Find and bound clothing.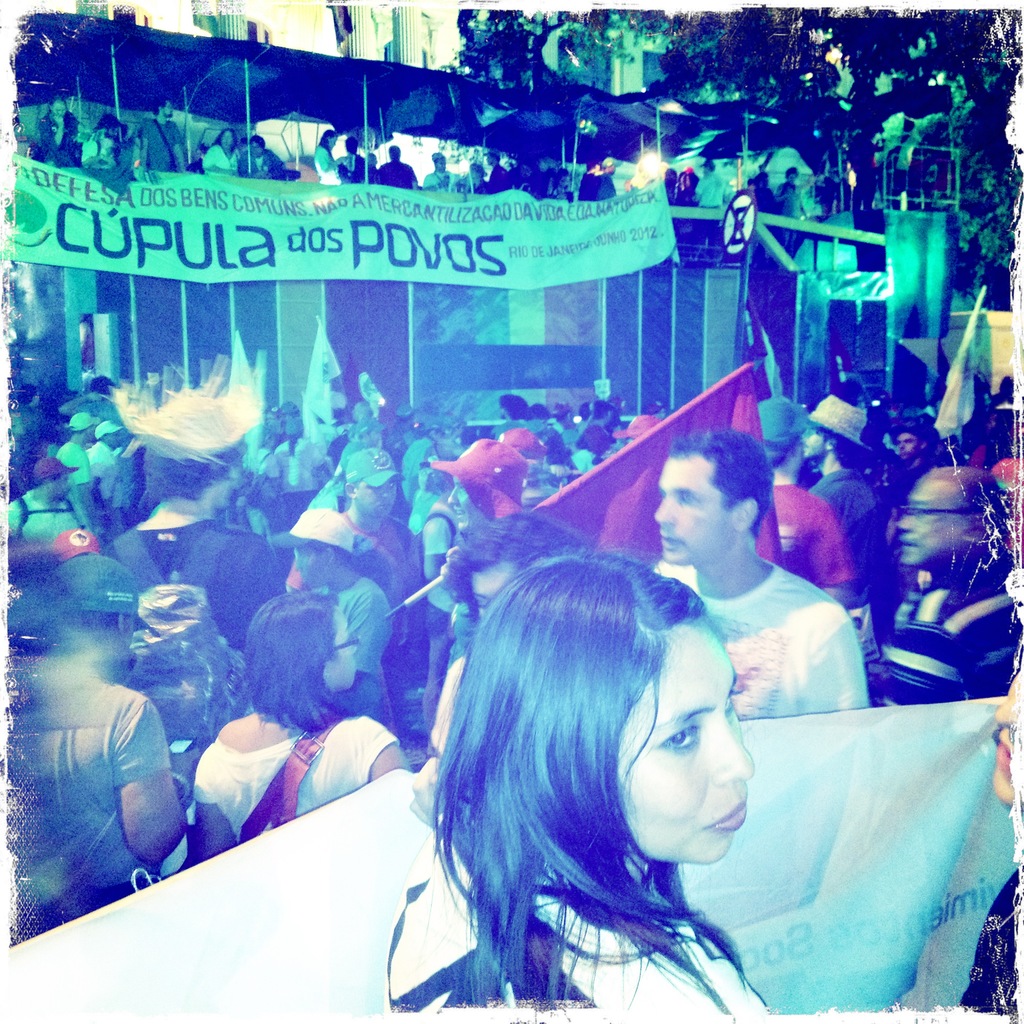
Bound: {"left": 26, "top": 623, "right": 174, "bottom": 911}.
